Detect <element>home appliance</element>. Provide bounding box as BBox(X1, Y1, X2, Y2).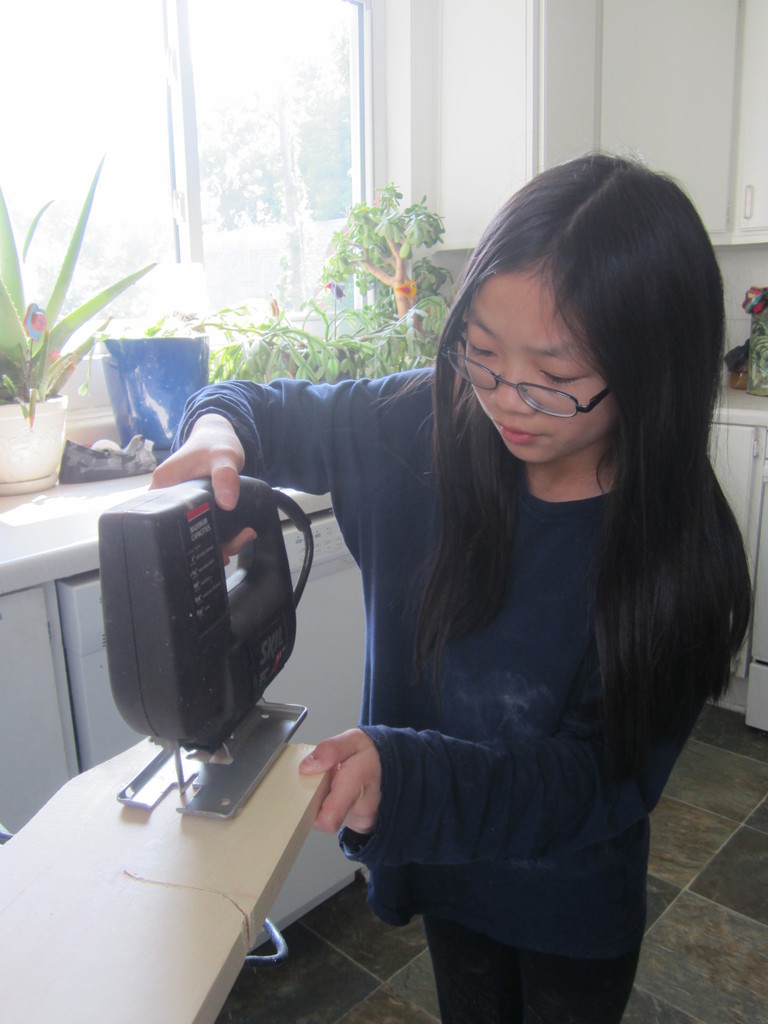
BBox(71, 427, 332, 842).
